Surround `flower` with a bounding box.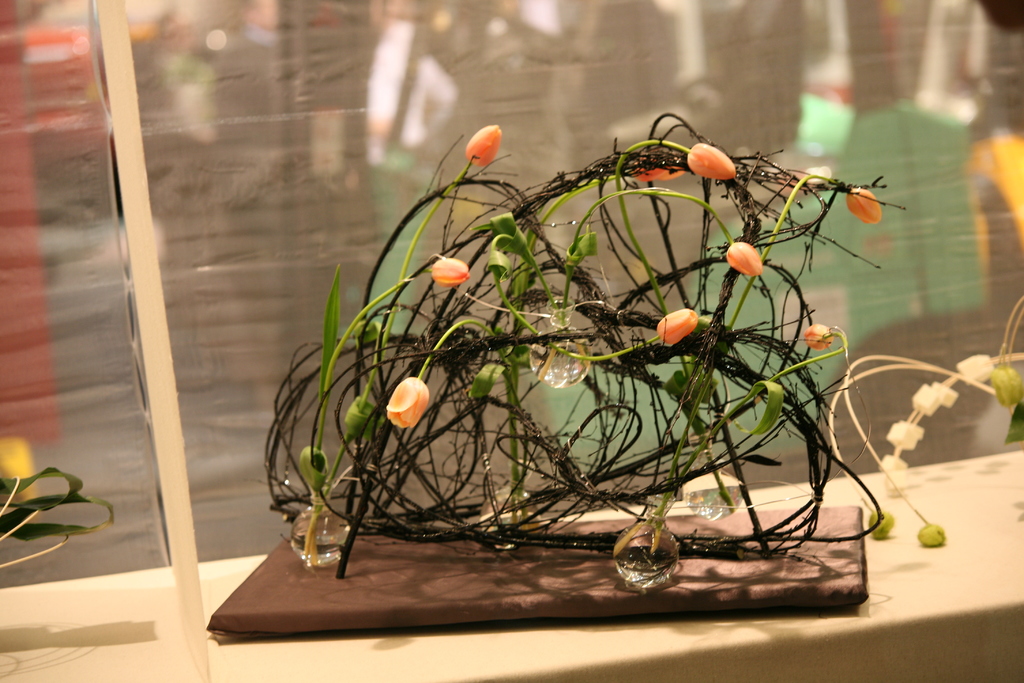
rect(430, 256, 473, 285).
